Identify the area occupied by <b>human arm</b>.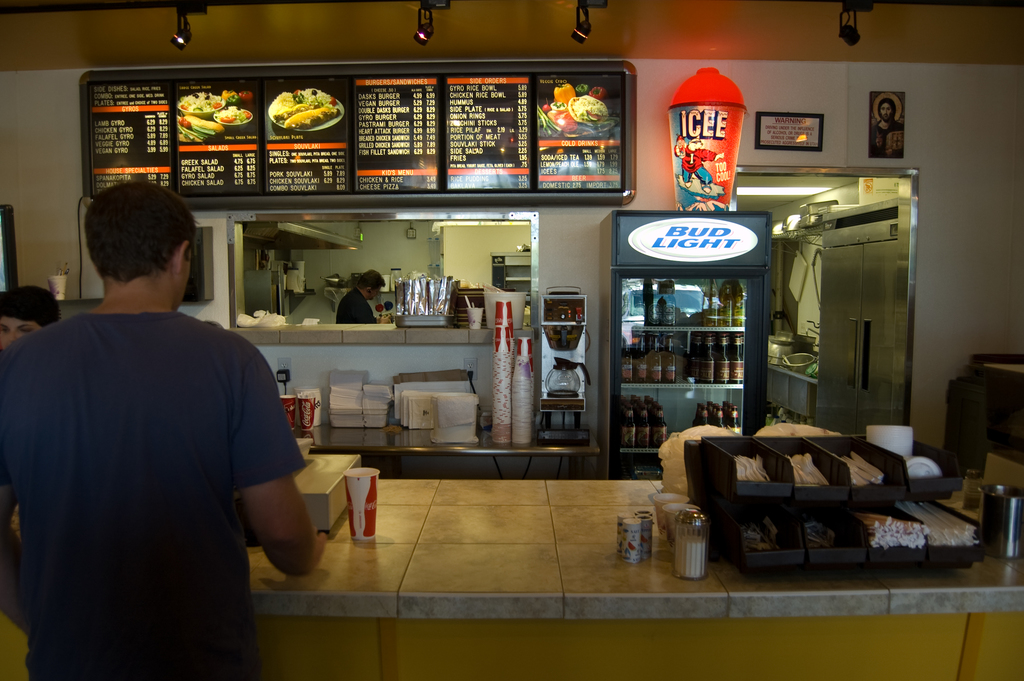
Area: x1=0 y1=345 x2=28 y2=632.
